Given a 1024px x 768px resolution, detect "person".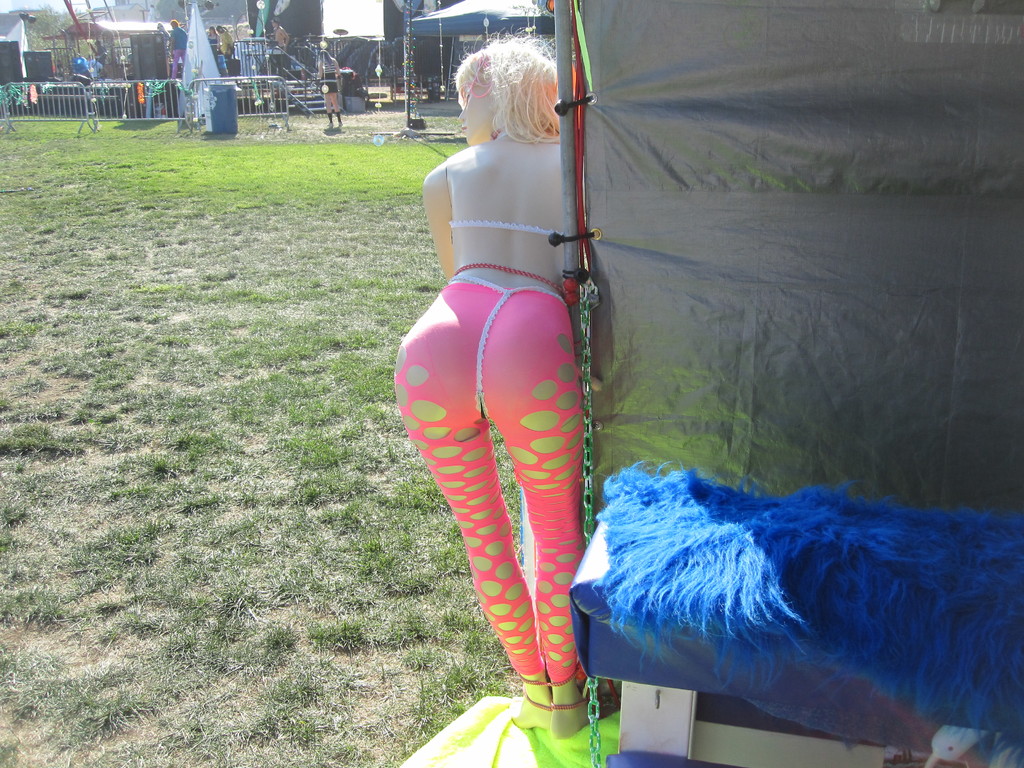
390 31 616 738.
